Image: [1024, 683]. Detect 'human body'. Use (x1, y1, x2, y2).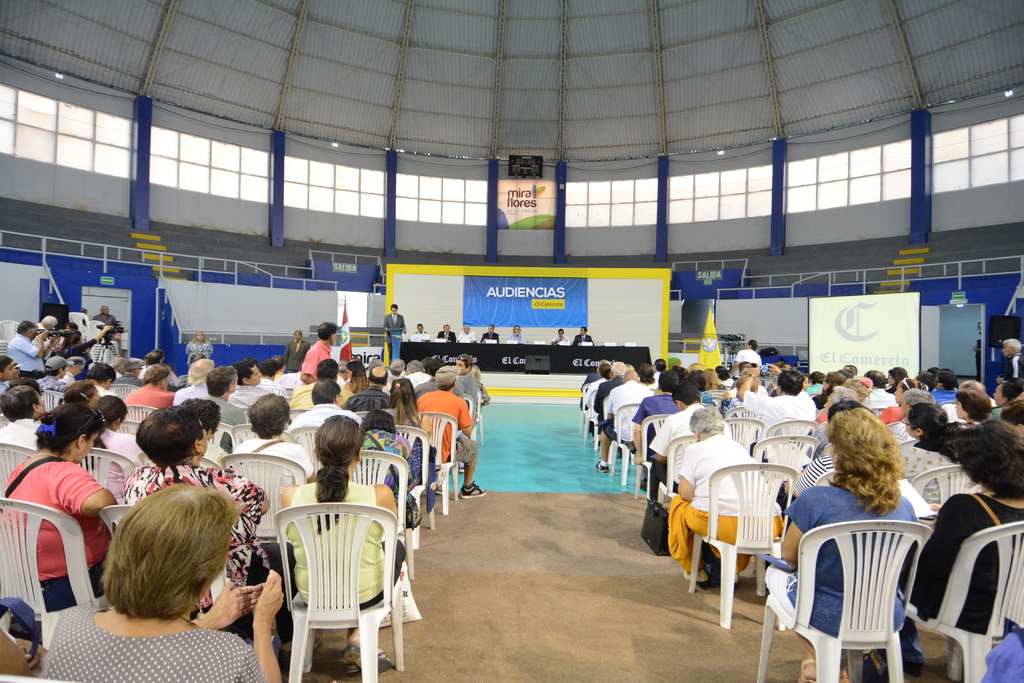
(42, 478, 285, 682).
